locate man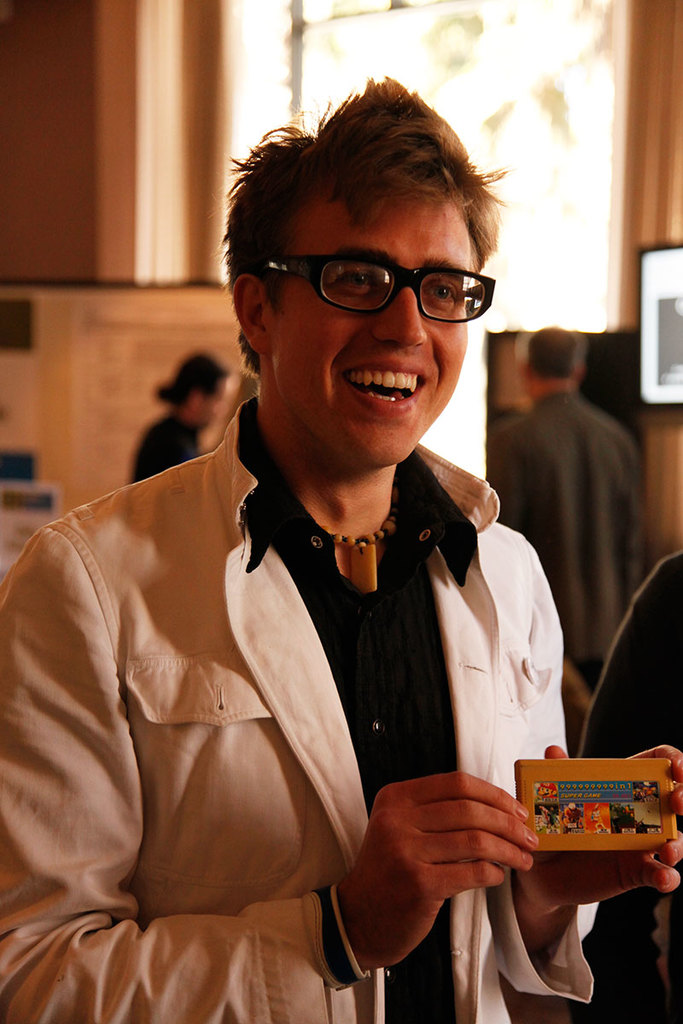
crop(475, 323, 633, 695)
